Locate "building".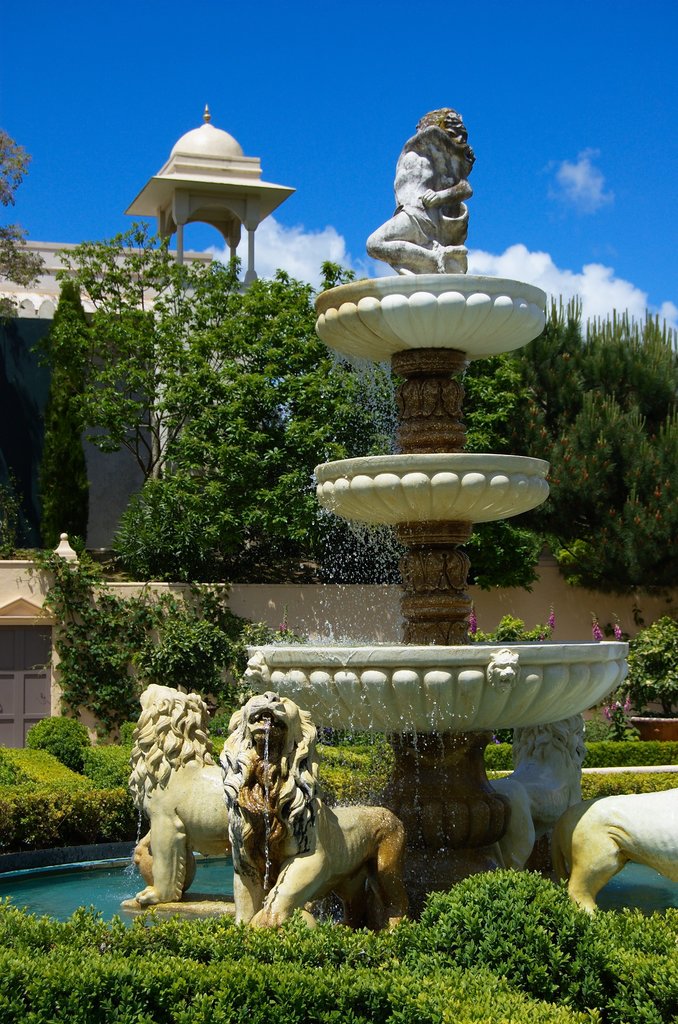
Bounding box: (left=0, top=101, right=670, bottom=755).
